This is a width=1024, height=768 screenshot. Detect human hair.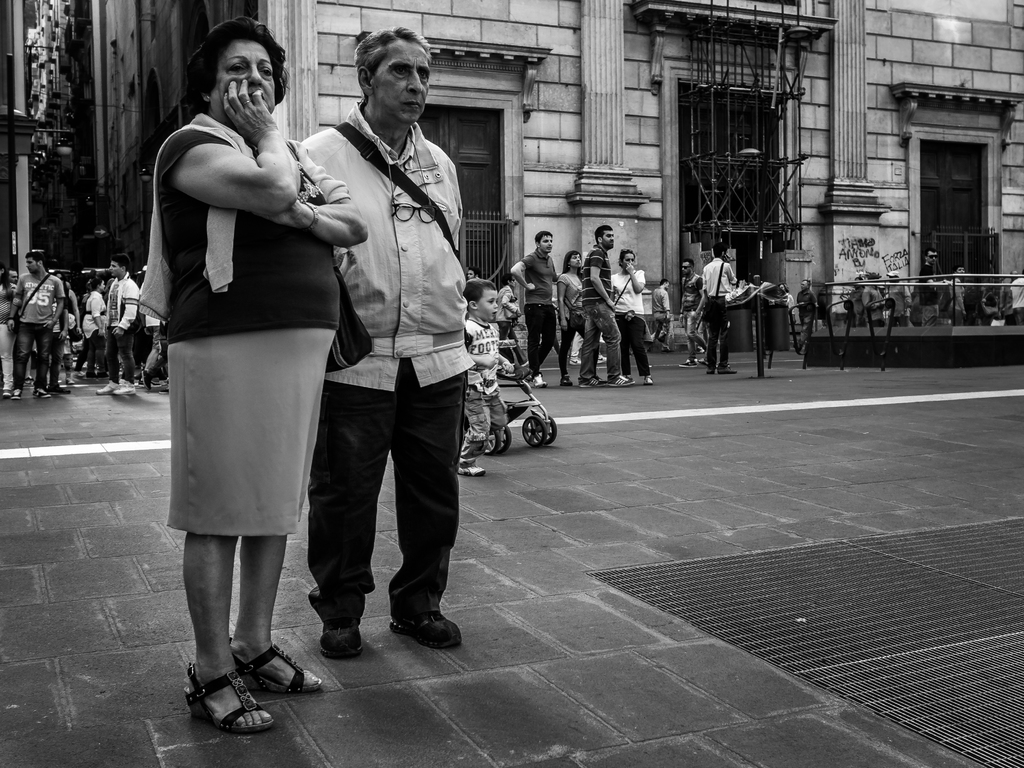
Rect(595, 225, 612, 242).
